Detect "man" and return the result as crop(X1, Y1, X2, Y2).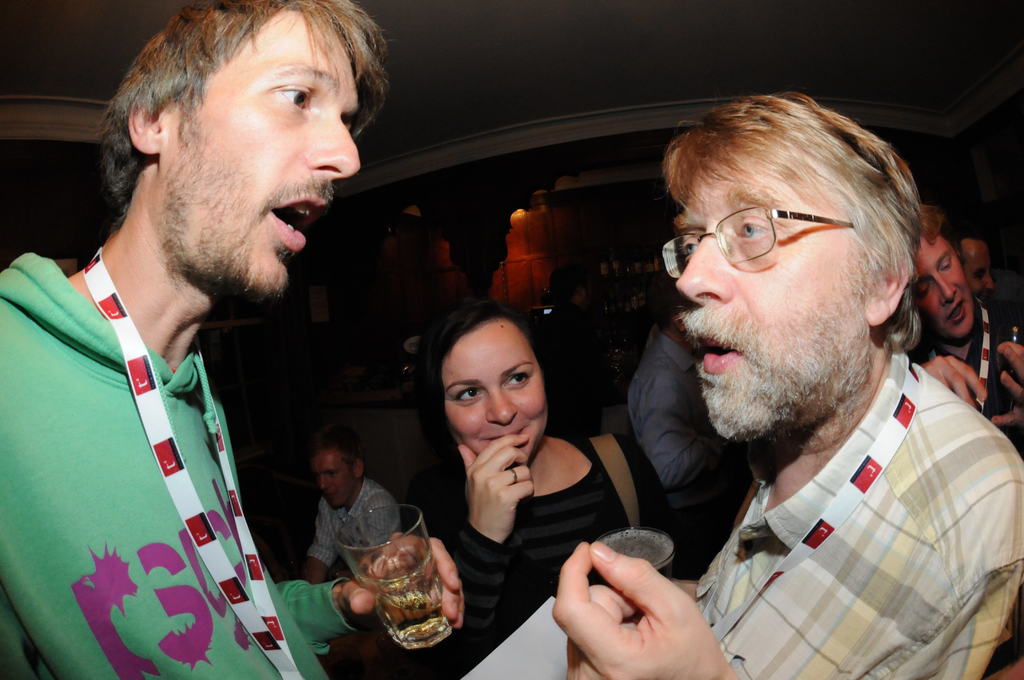
crop(553, 101, 1023, 679).
